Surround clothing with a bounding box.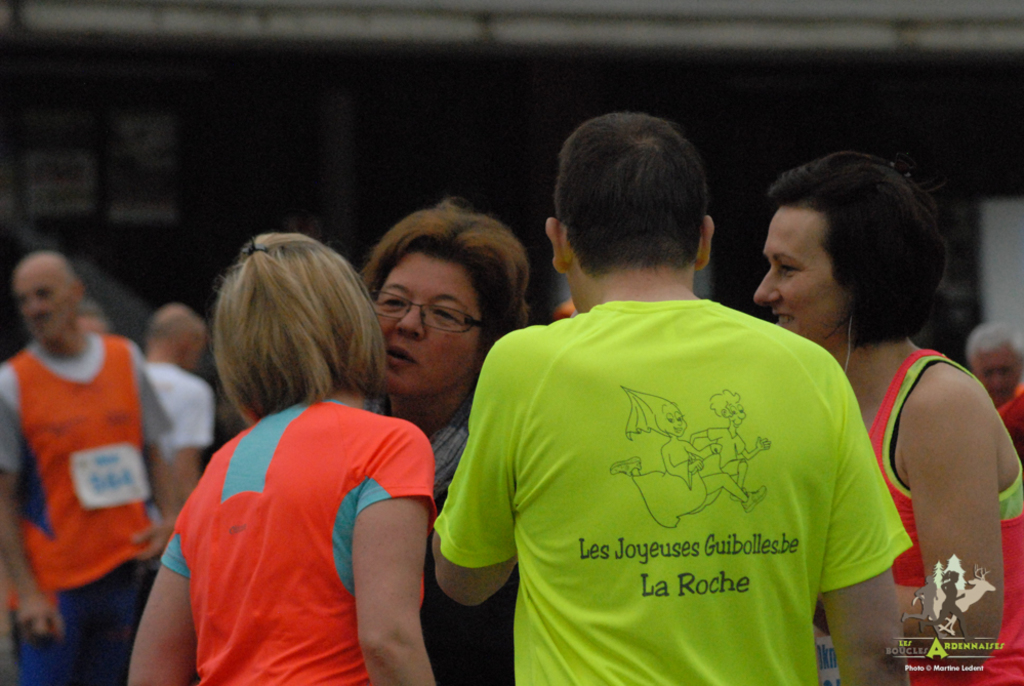
locate(461, 282, 890, 671).
